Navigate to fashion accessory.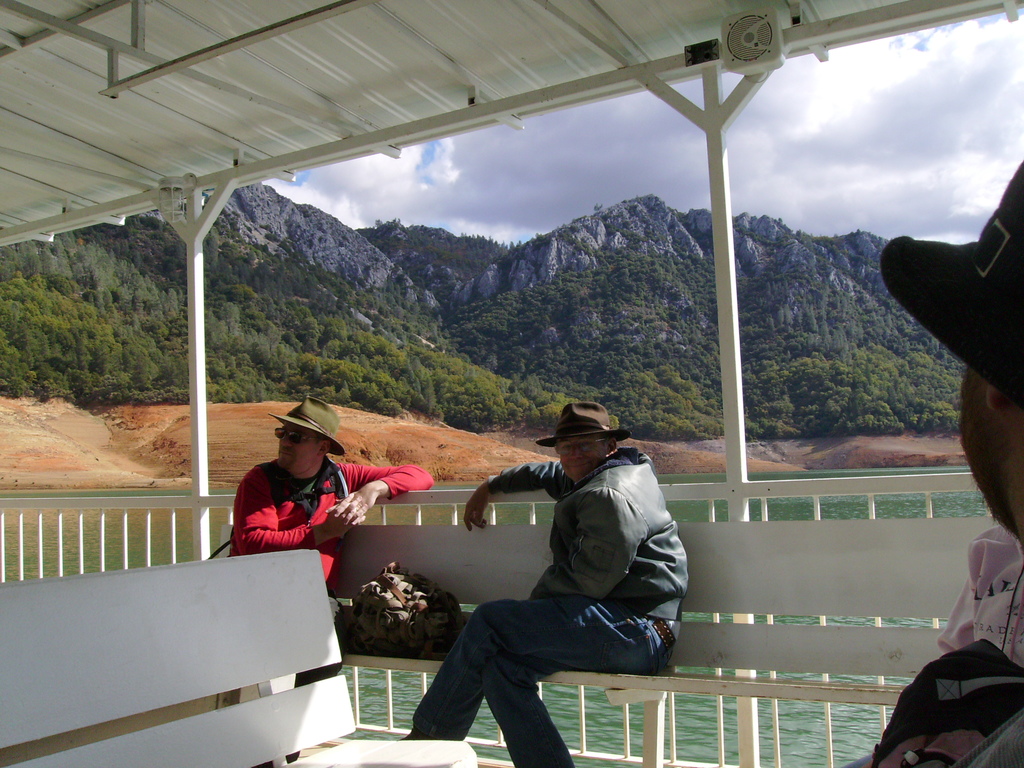
Navigation target: bbox(334, 561, 460, 660).
